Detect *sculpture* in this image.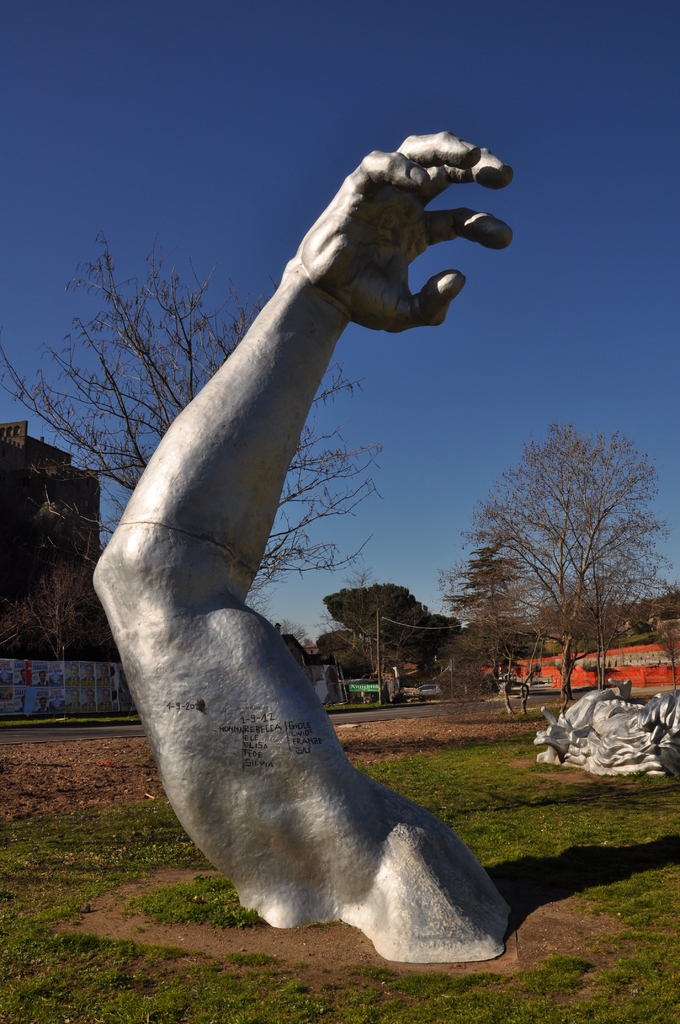
Detection: {"left": 533, "top": 679, "right": 679, "bottom": 776}.
